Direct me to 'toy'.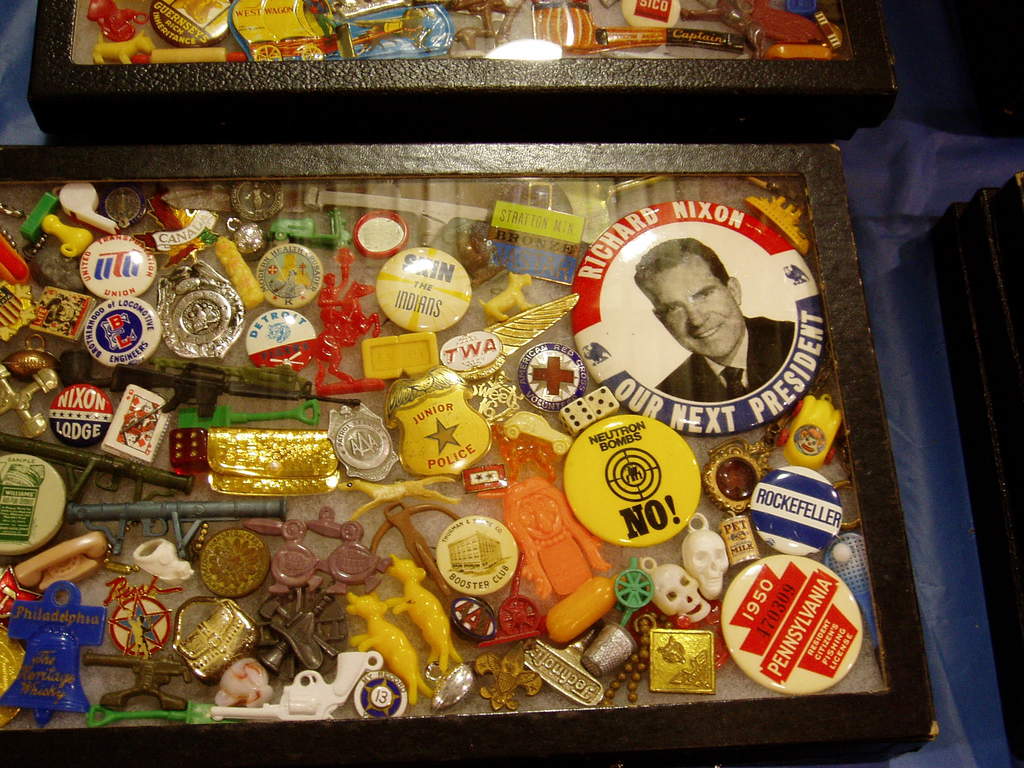
Direction: x1=751, y1=3, x2=841, y2=46.
